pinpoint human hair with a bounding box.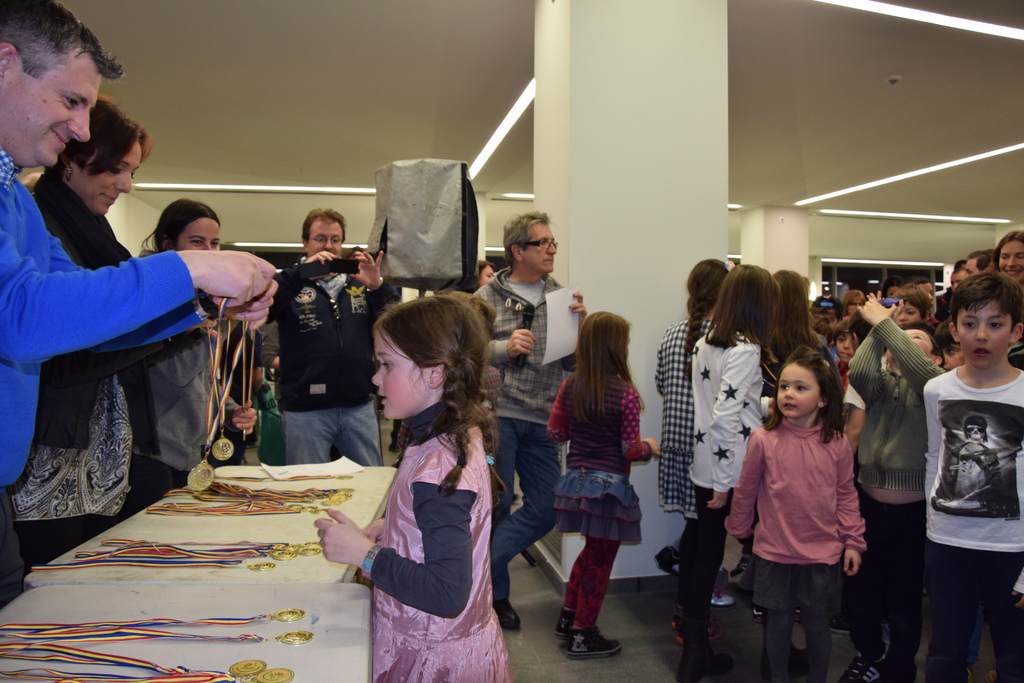
(906, 325, 947, 368).
